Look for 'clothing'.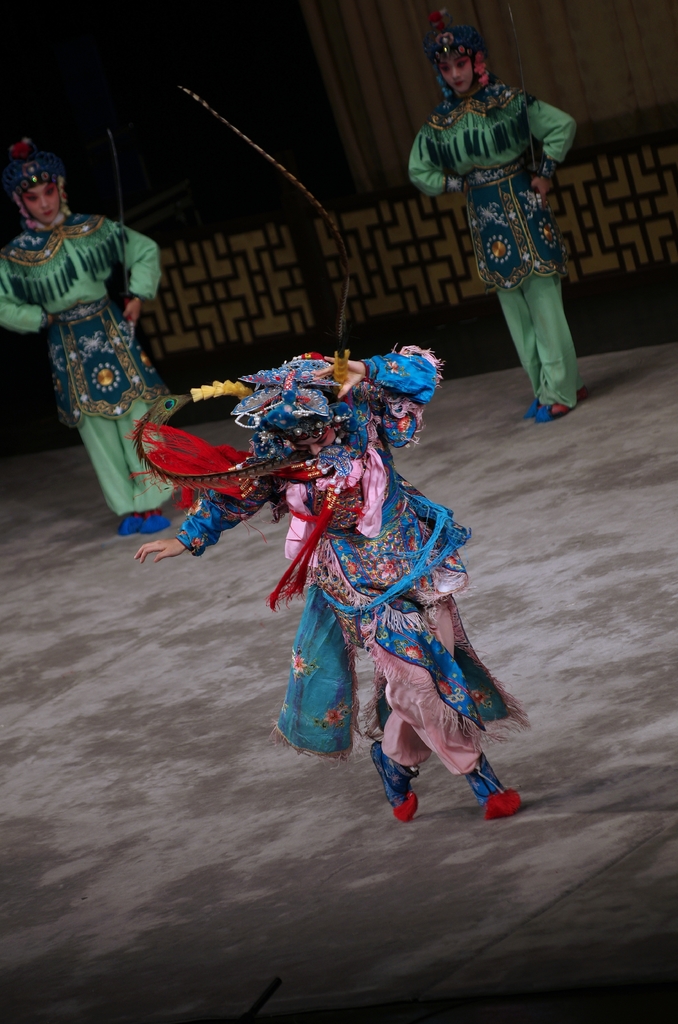
Found: 0/207/180/516.
